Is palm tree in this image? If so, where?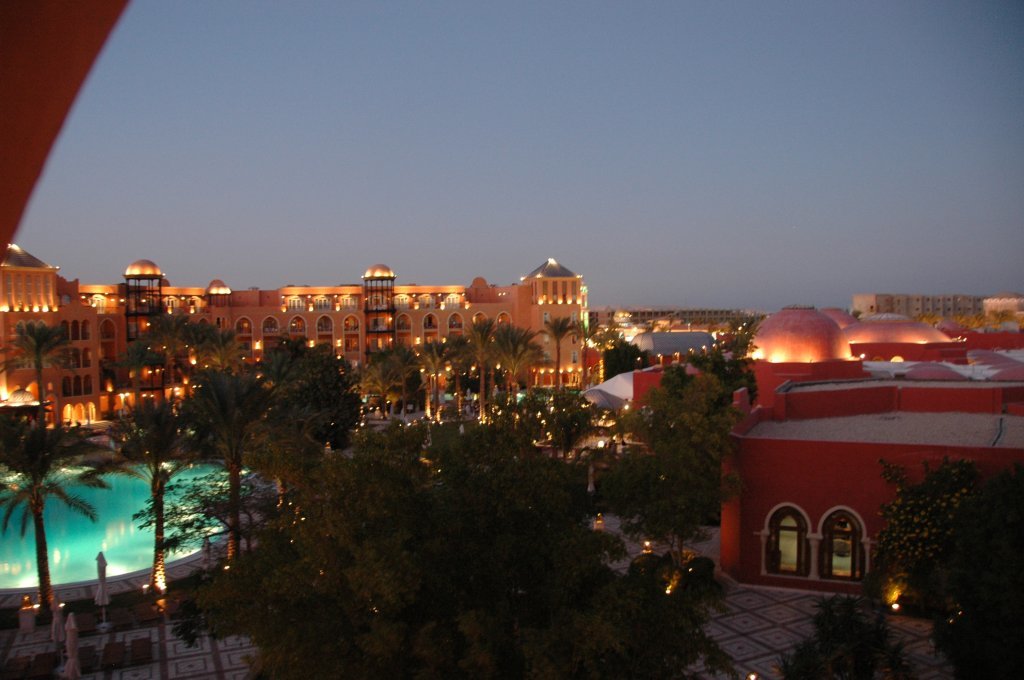
Yes, at BBox(204, 375, 264, 542).
